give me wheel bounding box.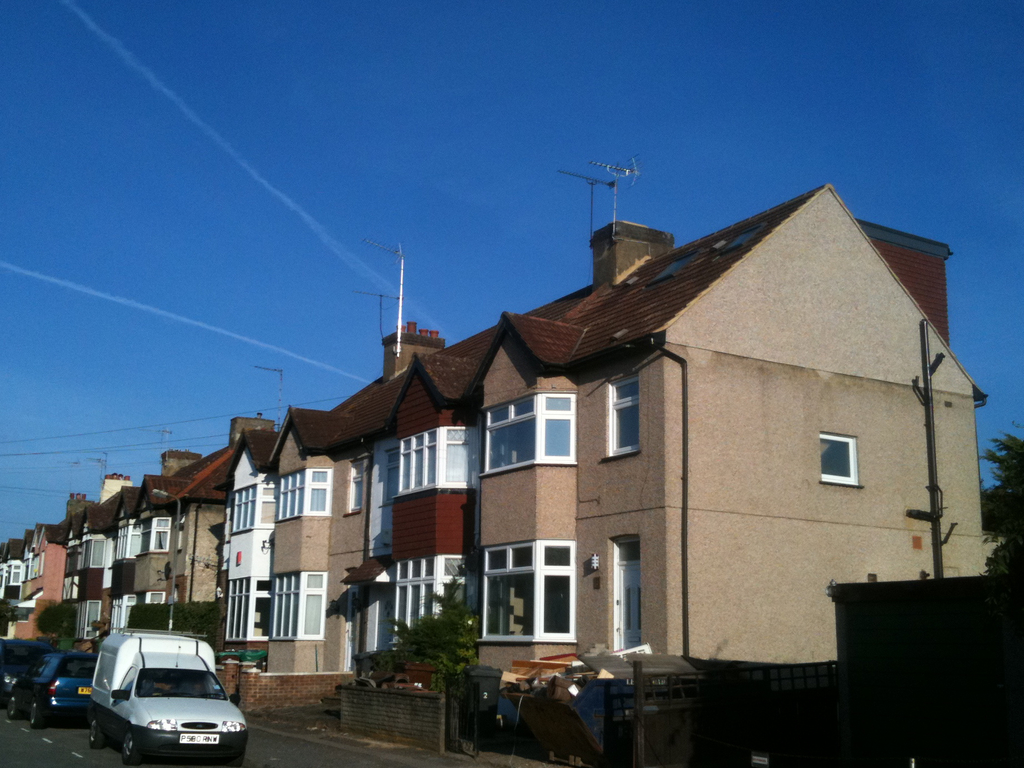
9,695,17,720.
